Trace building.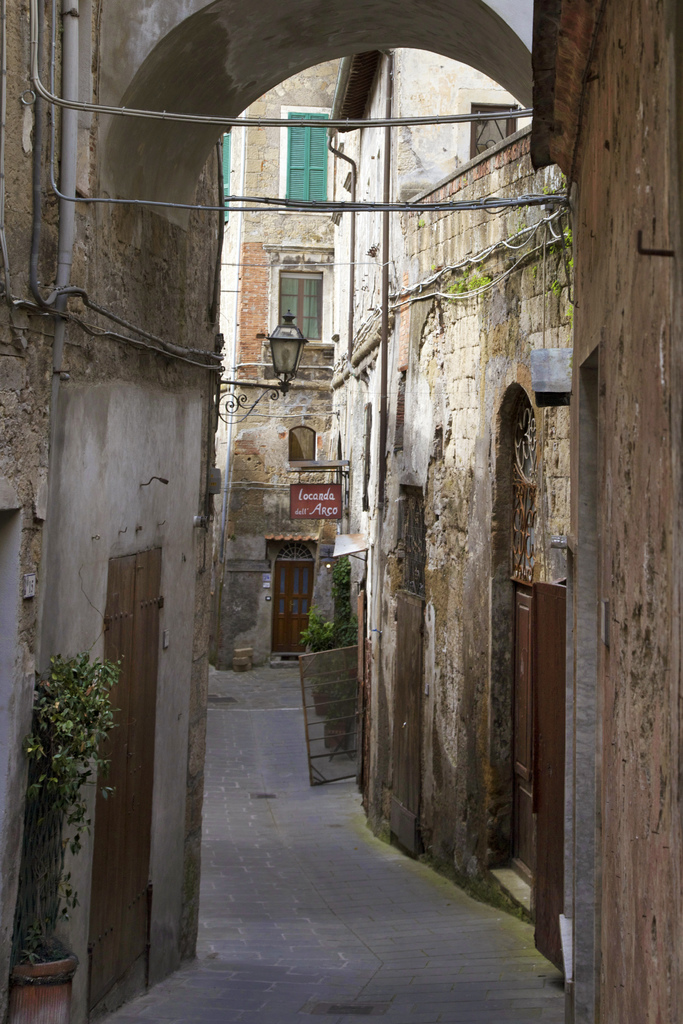
Traced to detection(224, 64, 331, 657).
